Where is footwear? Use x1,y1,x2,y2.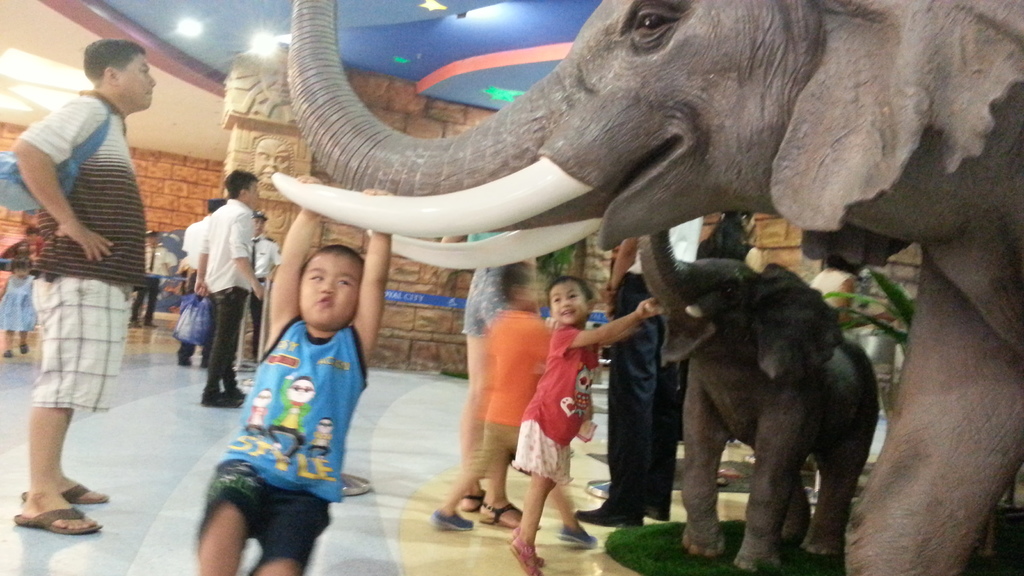
435,511,472,531.
